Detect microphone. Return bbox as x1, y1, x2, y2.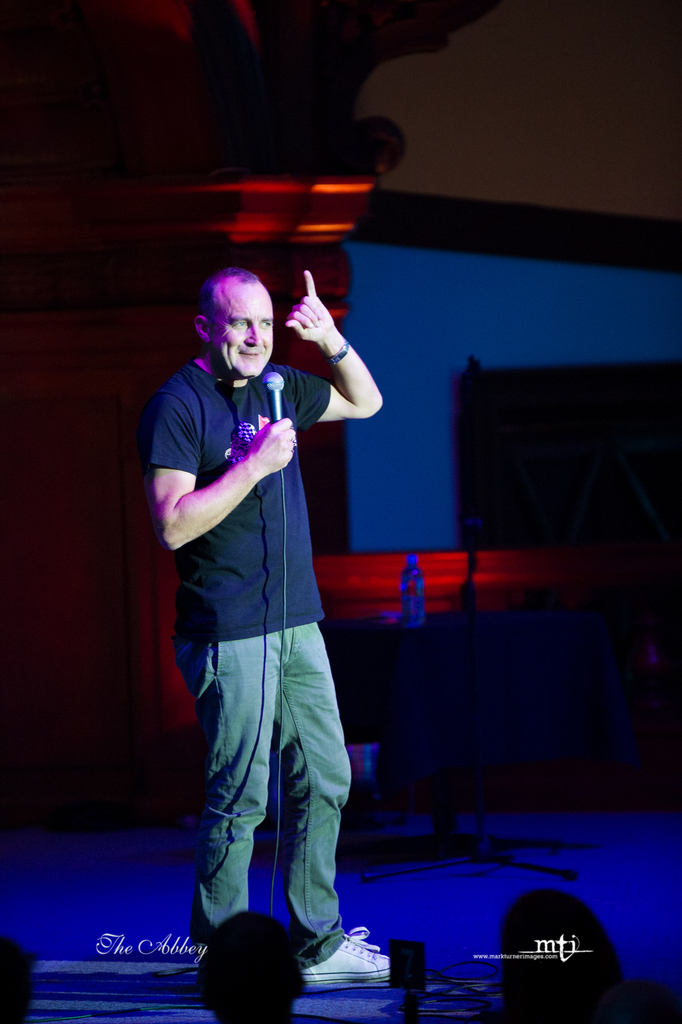
263, 373, 284, 419.
